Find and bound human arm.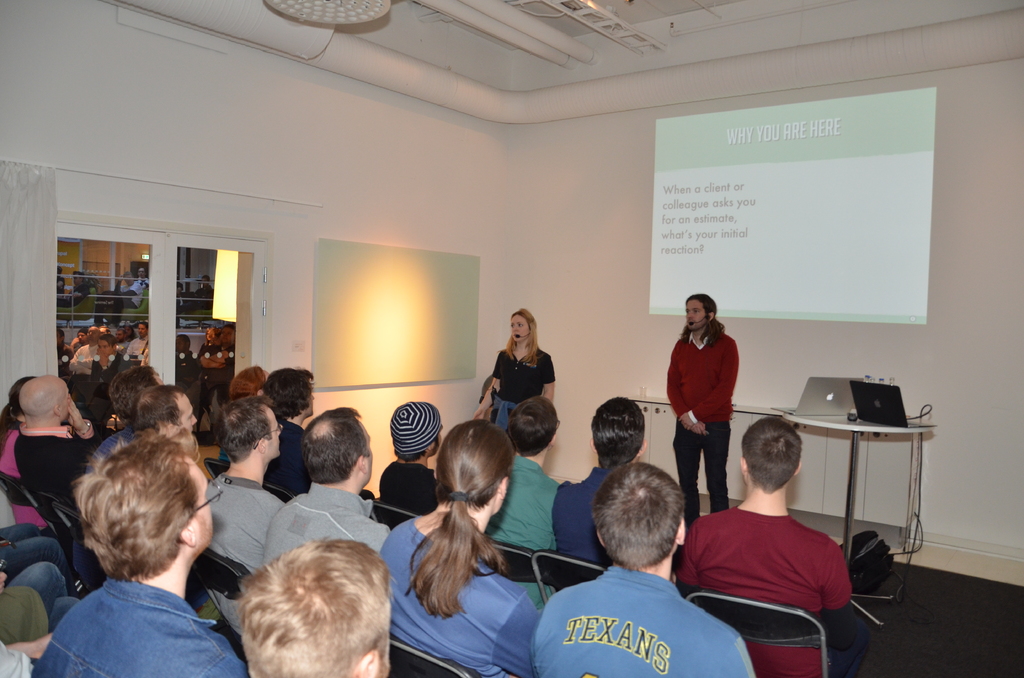
Bound: (x1=118, y1=287, x2=140, y2=295).
